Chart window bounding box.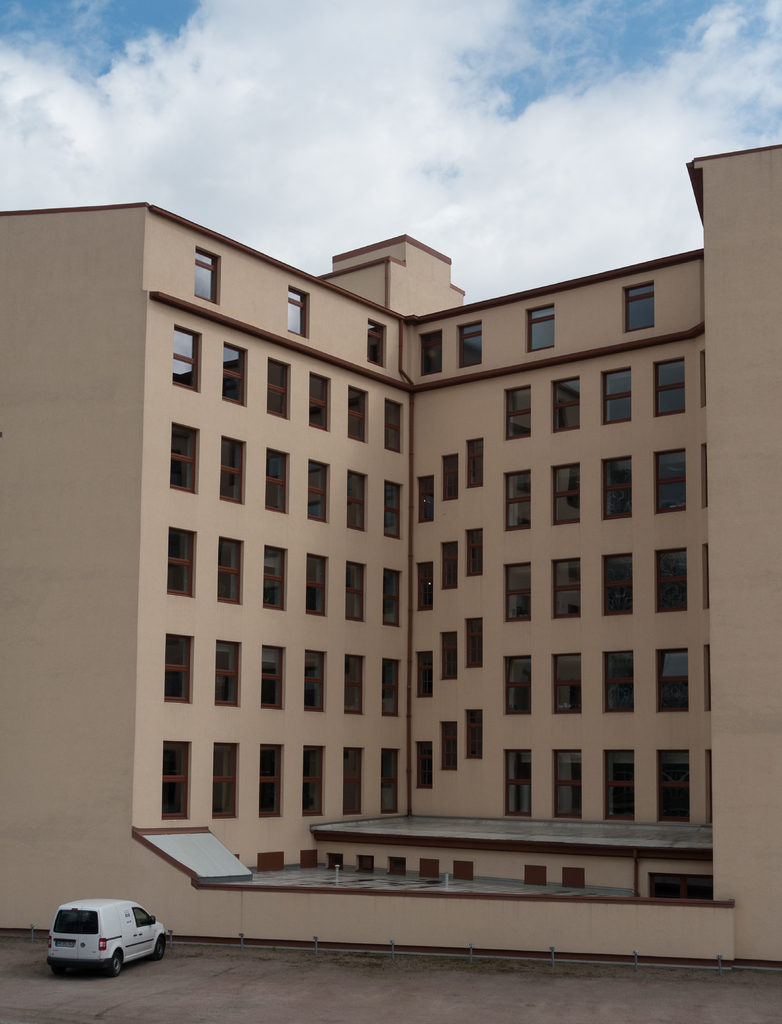
Charted: [625,283,651,330].
